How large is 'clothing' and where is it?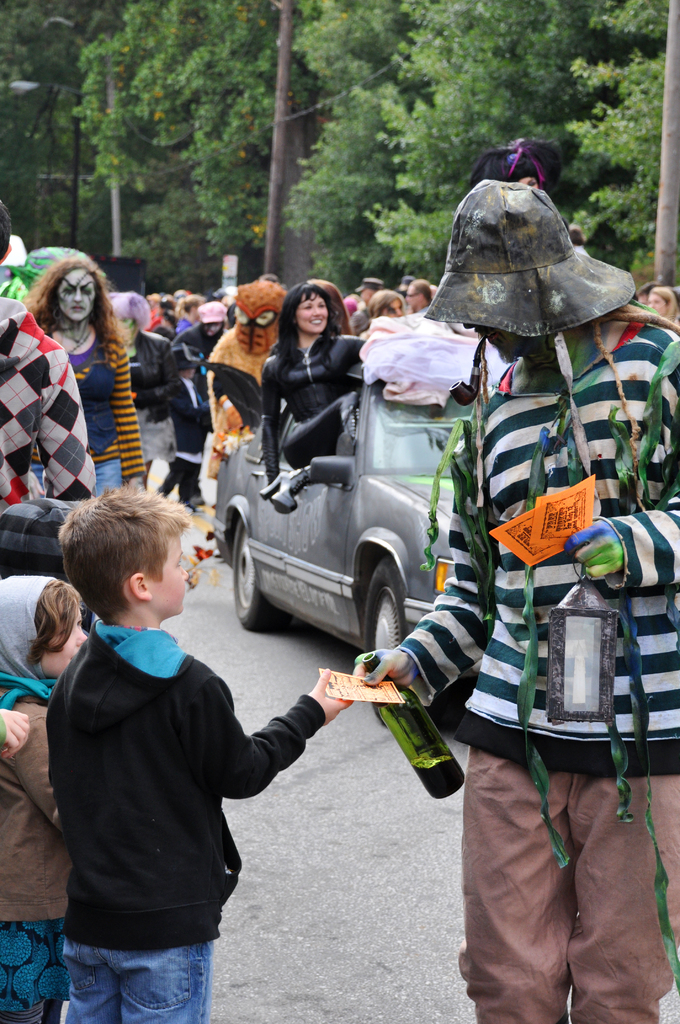
Bounding box: [left=157, top=378, right=215, bottom=498].
